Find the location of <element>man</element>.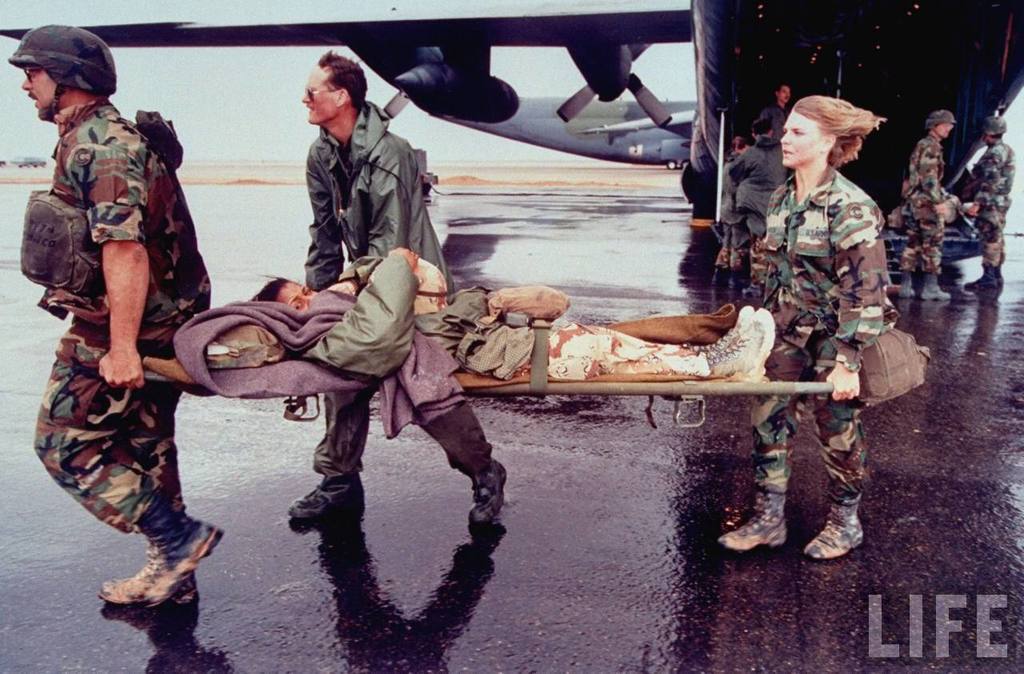
Location: {"x1": 763, "y1": 84, "x2": 789, "y2": 138}.
